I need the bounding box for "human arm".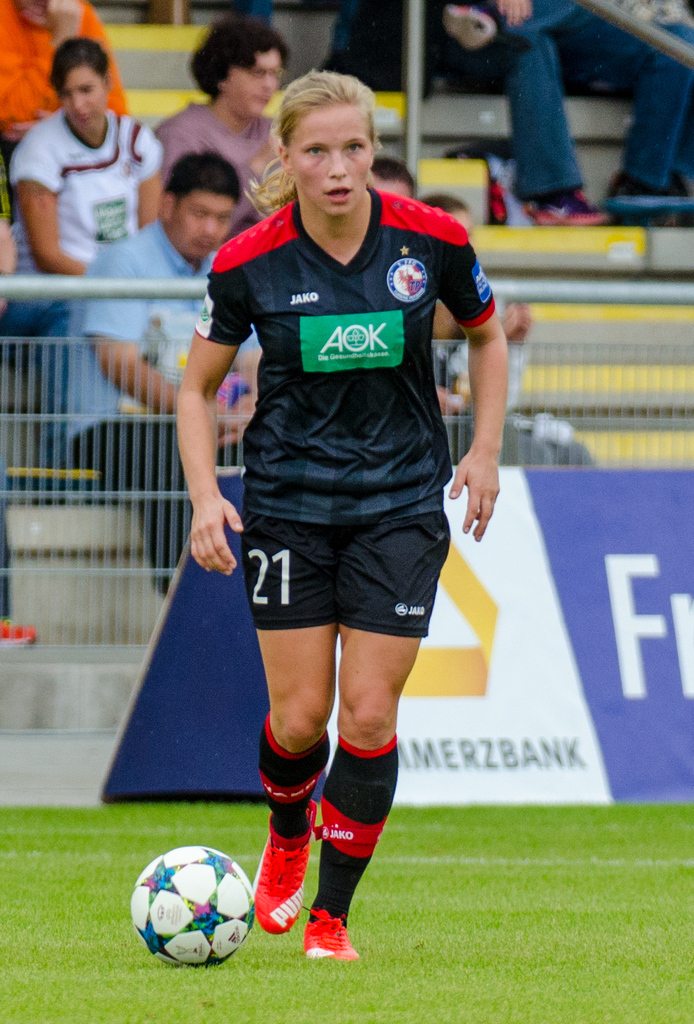
Here it is: [x1=8, y1=134, x2=85, y2=278].
